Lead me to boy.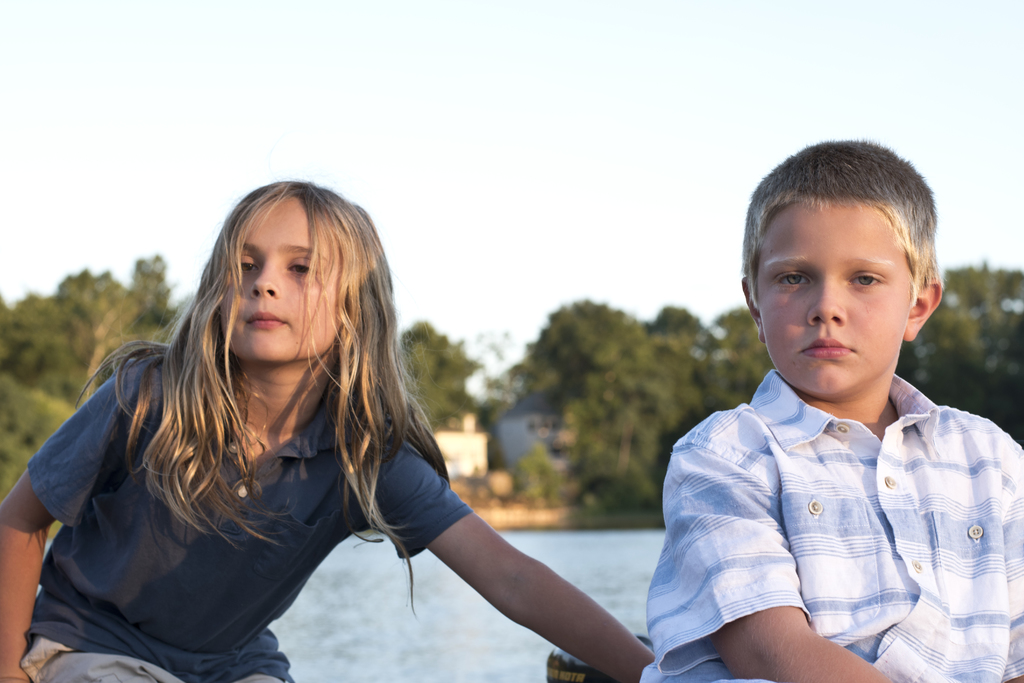
Lead to 636, 135, 1023, 682.
